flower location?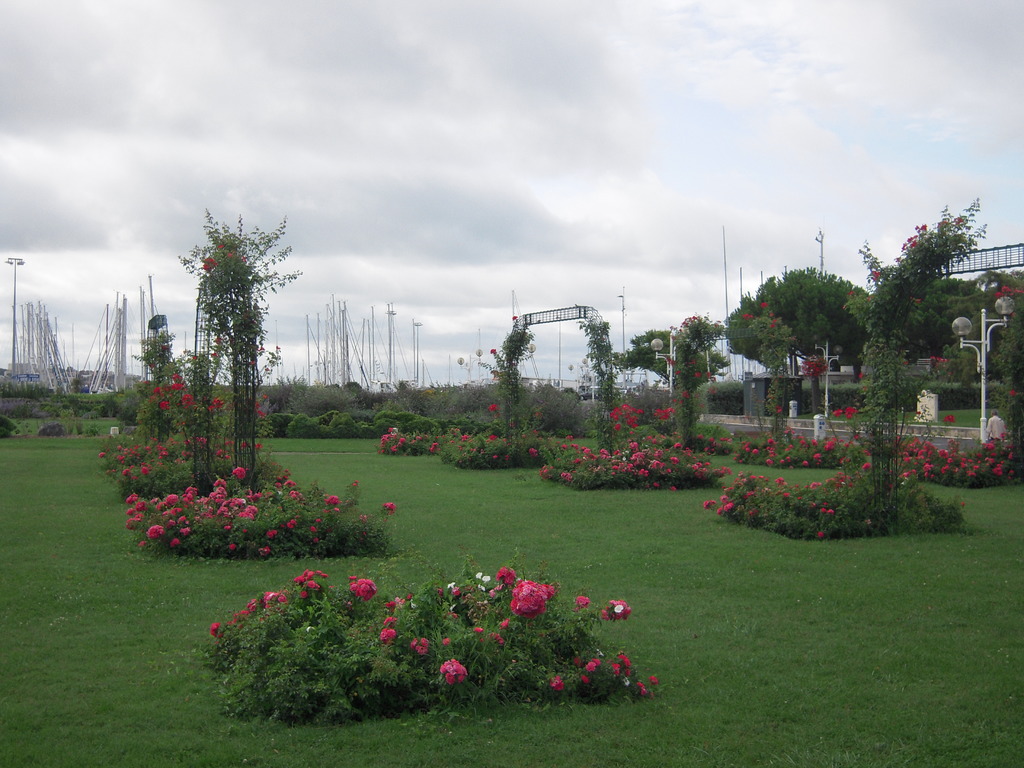
bbox(500, 449, 518, 461)
